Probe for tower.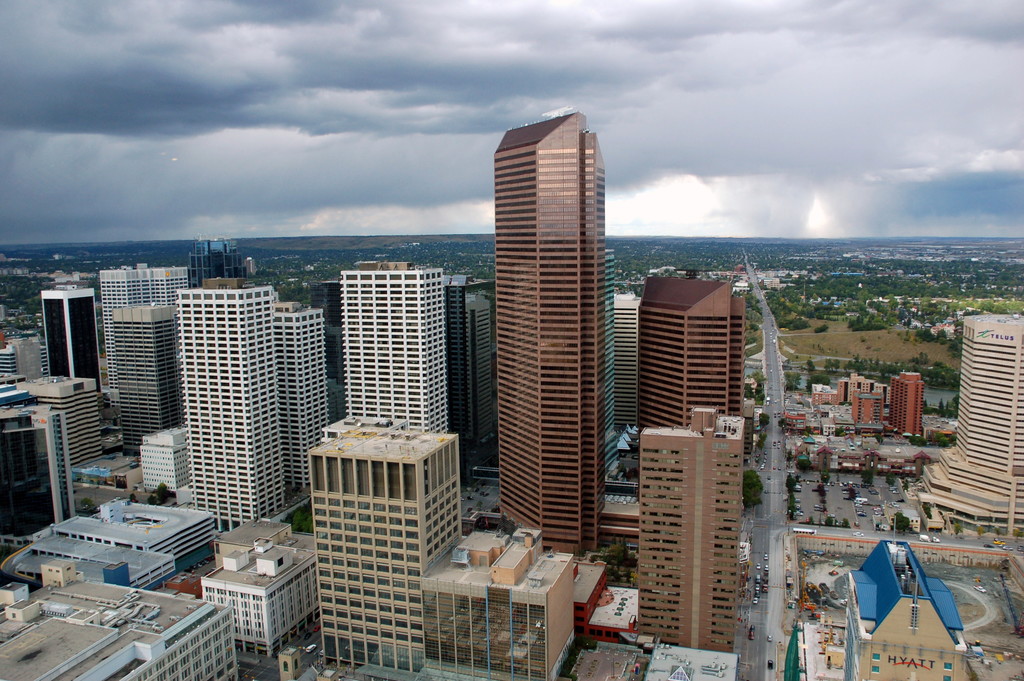
Probe result: box=[473, 83, 641, 564].
